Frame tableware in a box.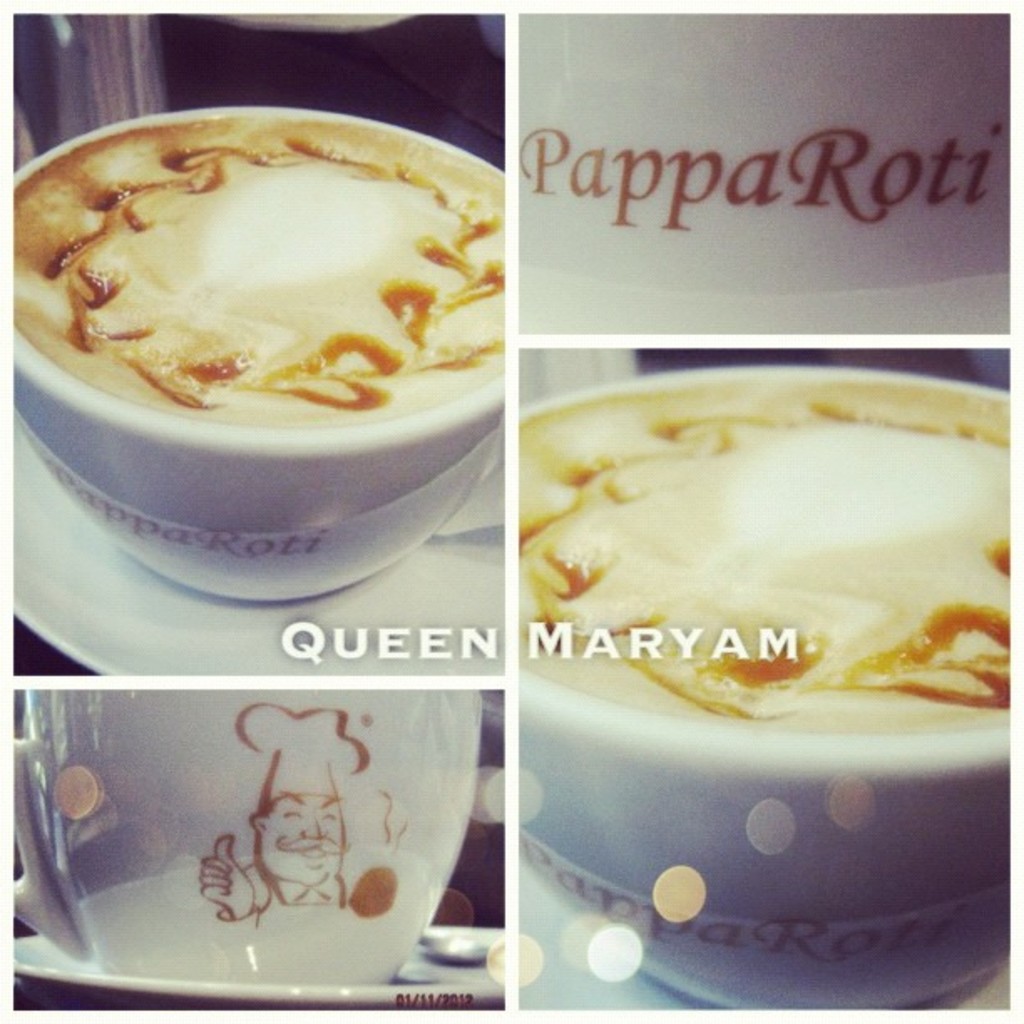
(519,370,1022,1022).
